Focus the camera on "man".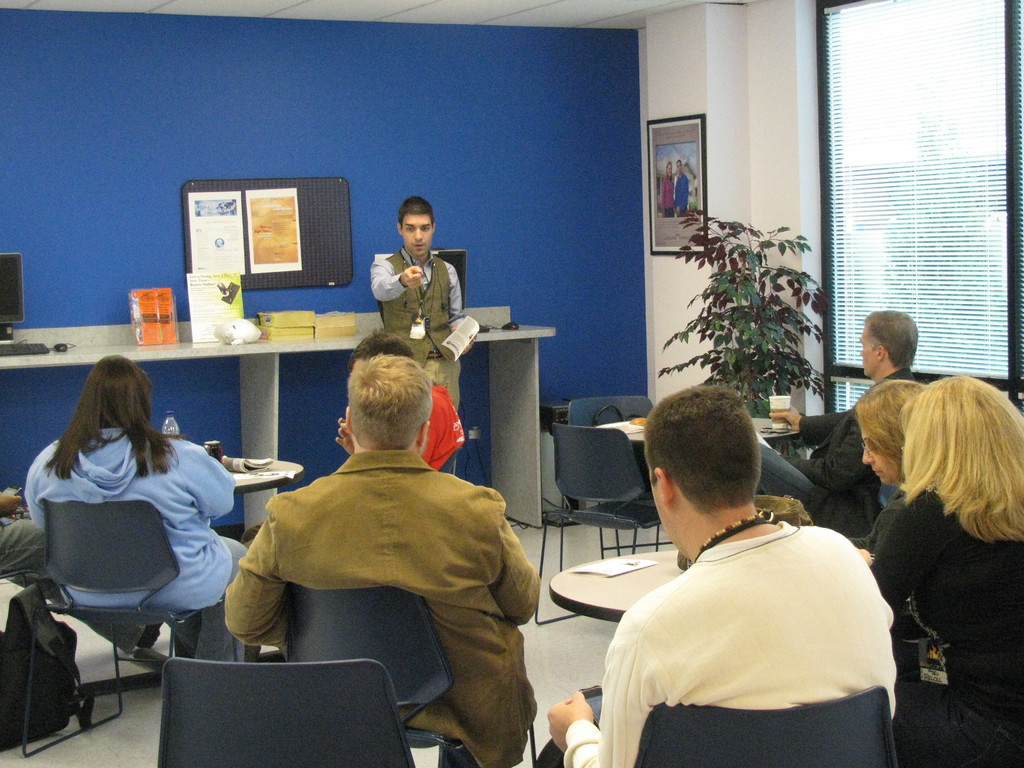
Focus region: locate(221, 355, 546, 767).
